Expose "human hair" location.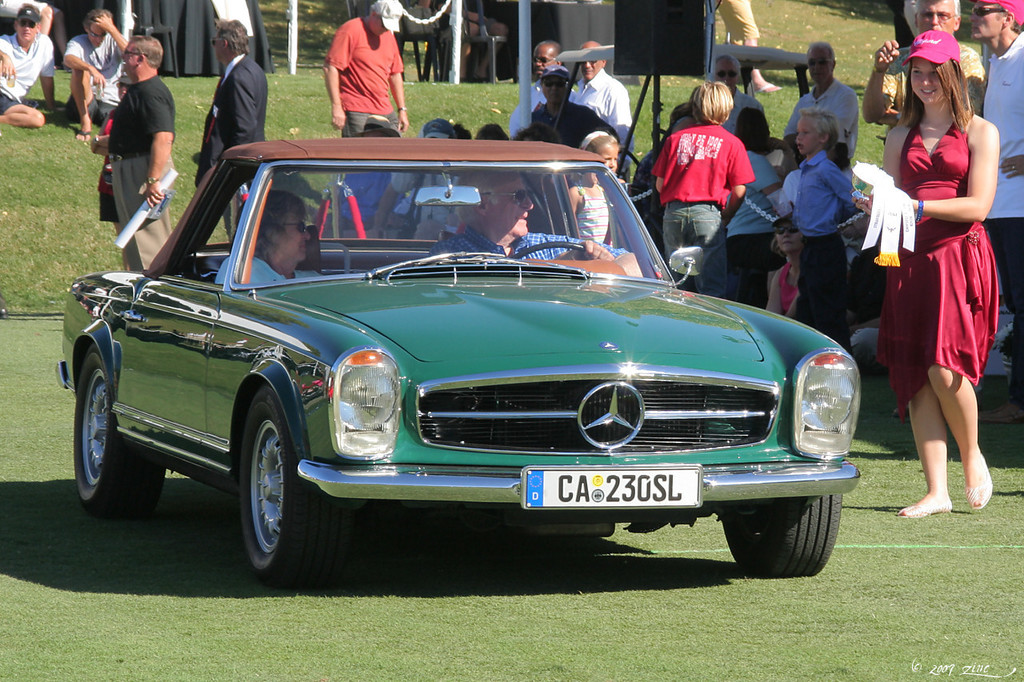
Exposed at 454:122:472:140.
